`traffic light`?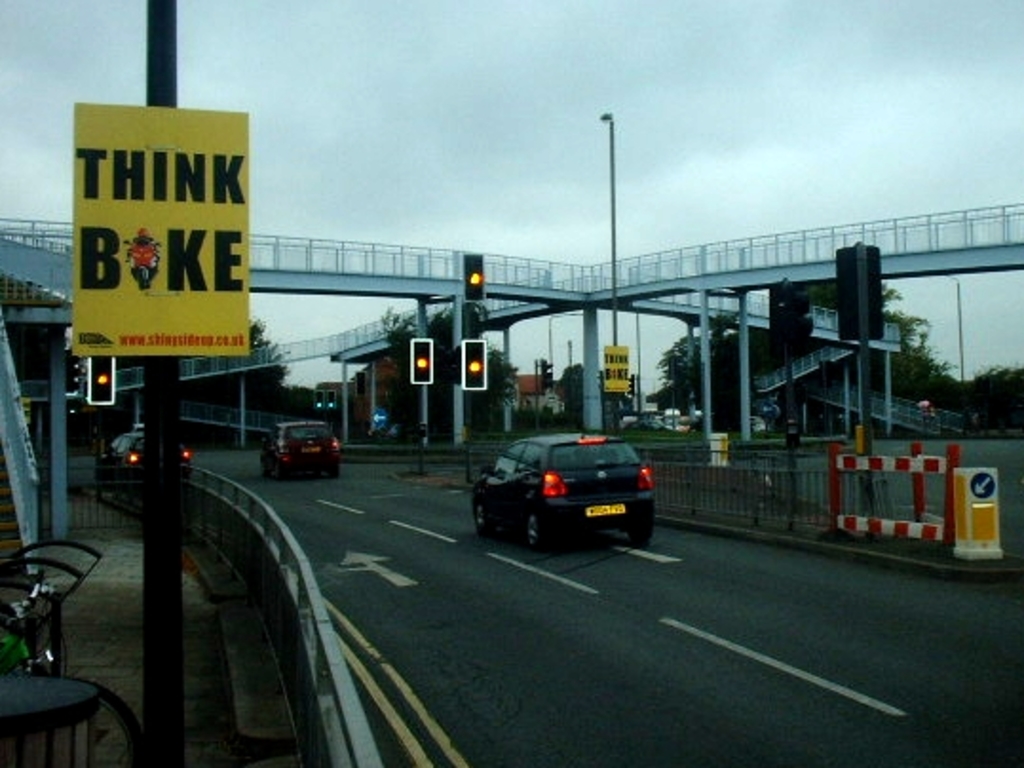
410,336,433,384
